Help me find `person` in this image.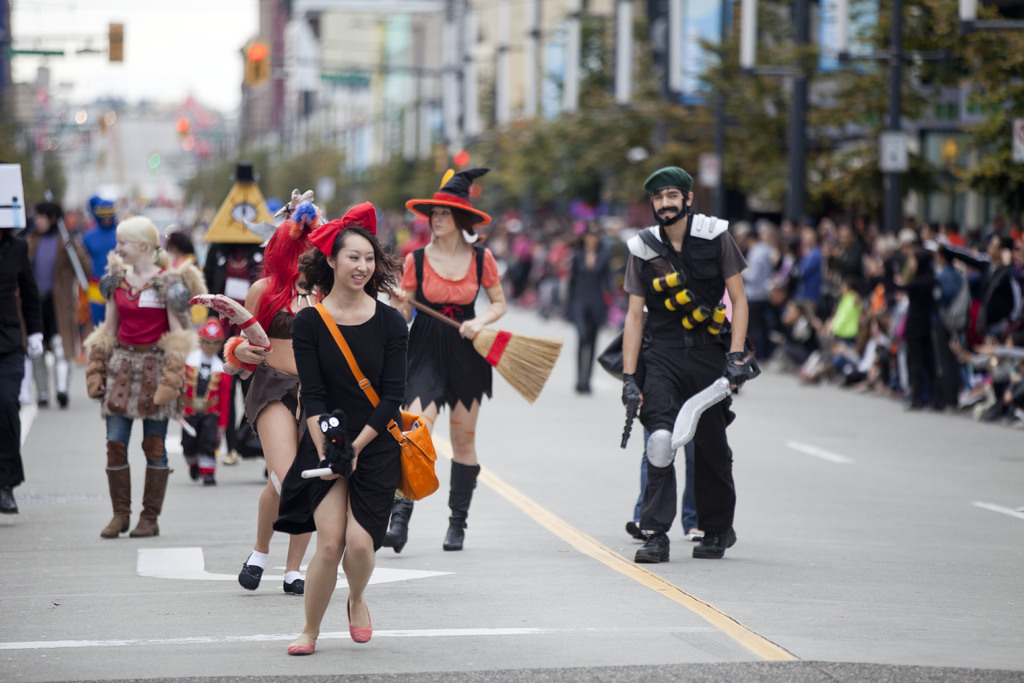
Found it: {"x1": 398, "y1": 154, "x2": 500, "y2": 552}.
